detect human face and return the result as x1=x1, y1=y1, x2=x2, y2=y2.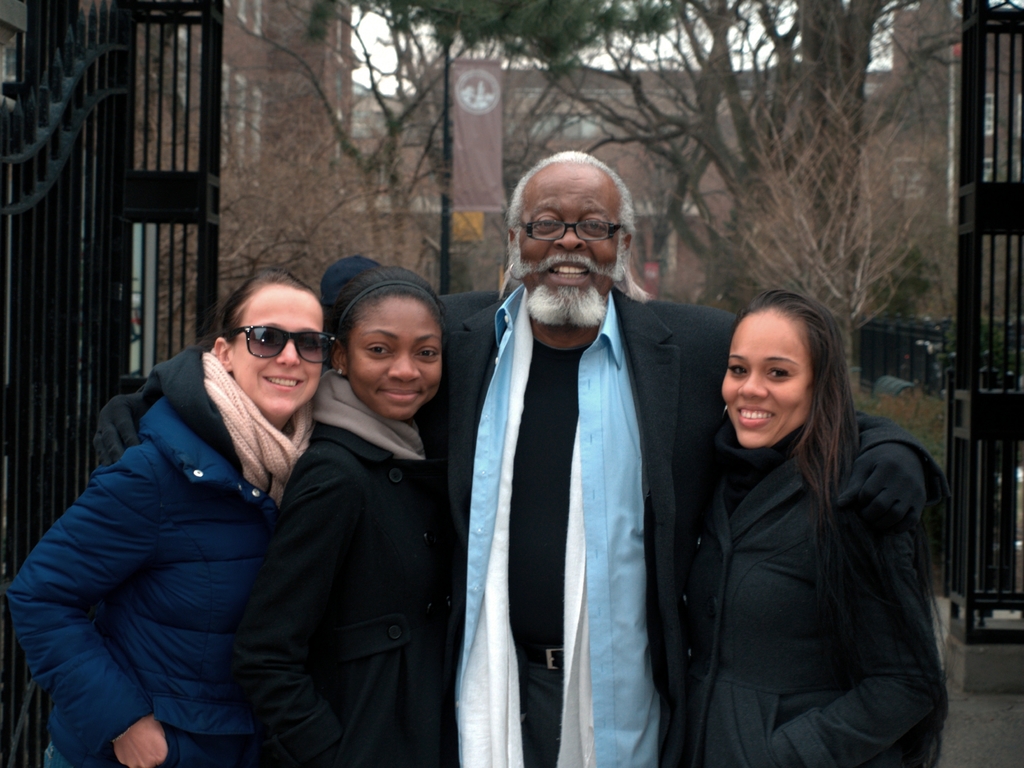
x1=351, y1=286, x2=441, y2=417.
